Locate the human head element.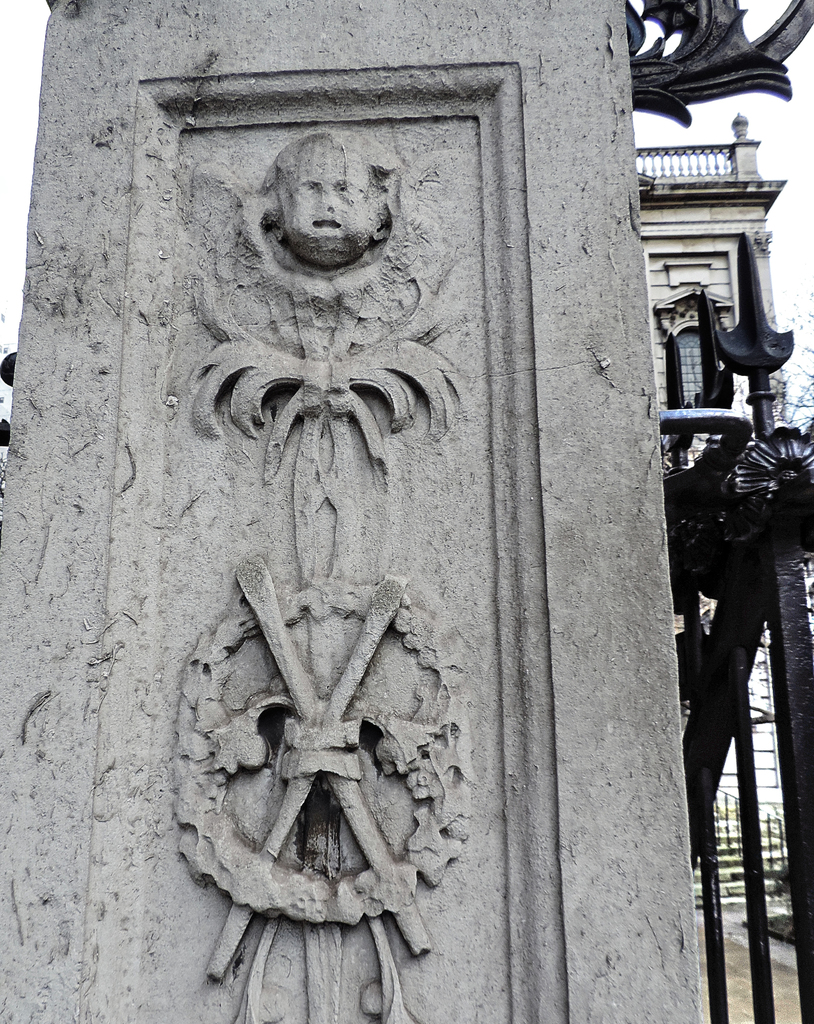
Element bbox: Rect(246, 124, 414, 273).
